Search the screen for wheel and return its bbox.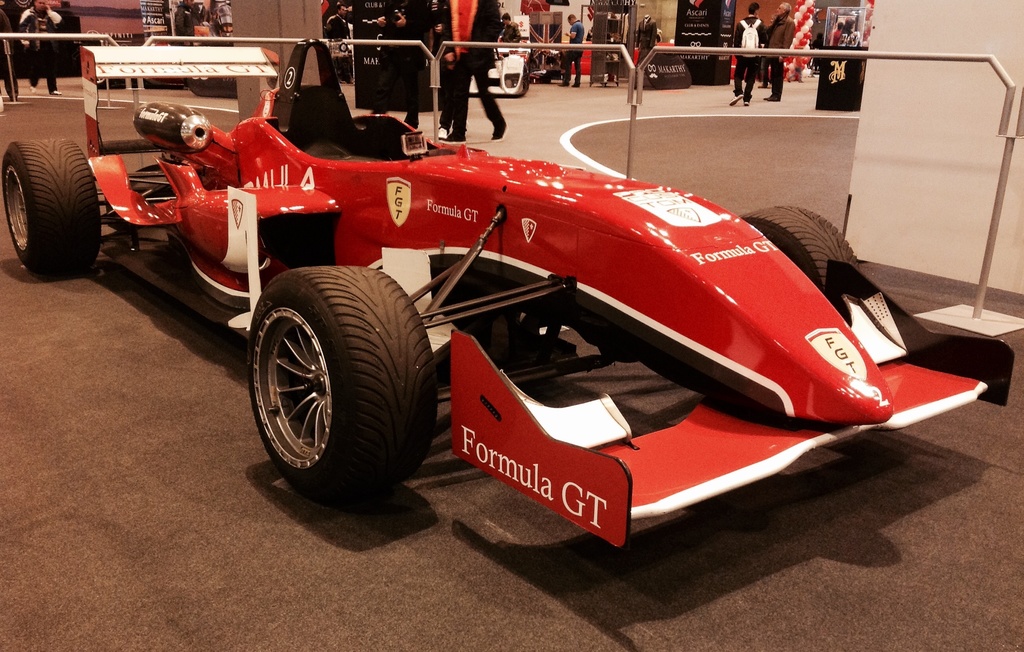
Found: (245, 273, 422, 491).
